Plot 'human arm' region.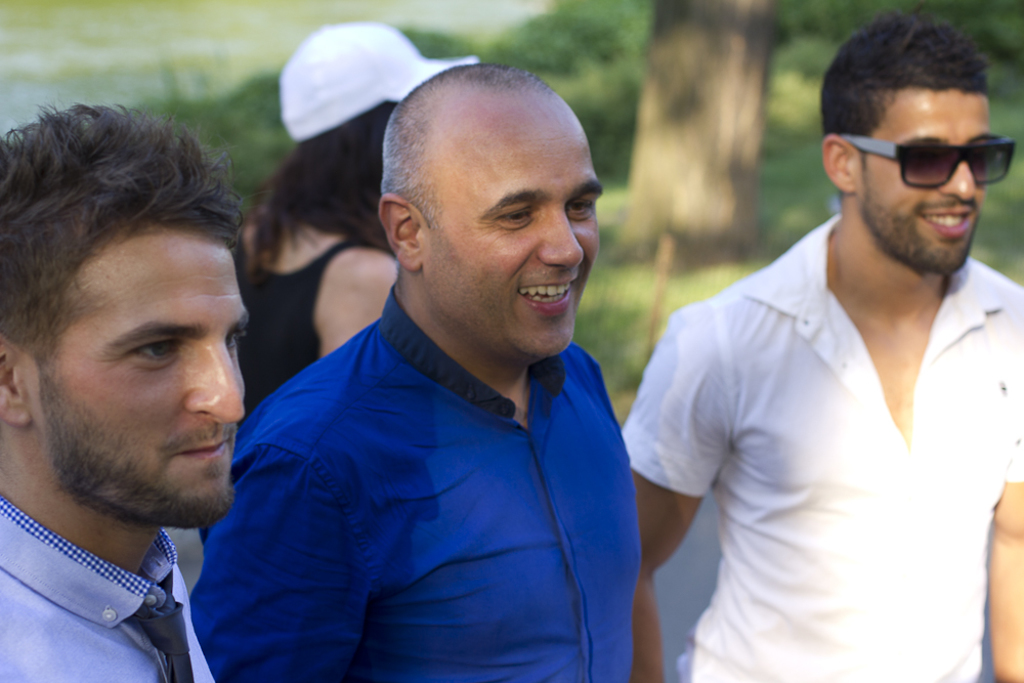
Plotted at rect(314, 252, 427, 375).
